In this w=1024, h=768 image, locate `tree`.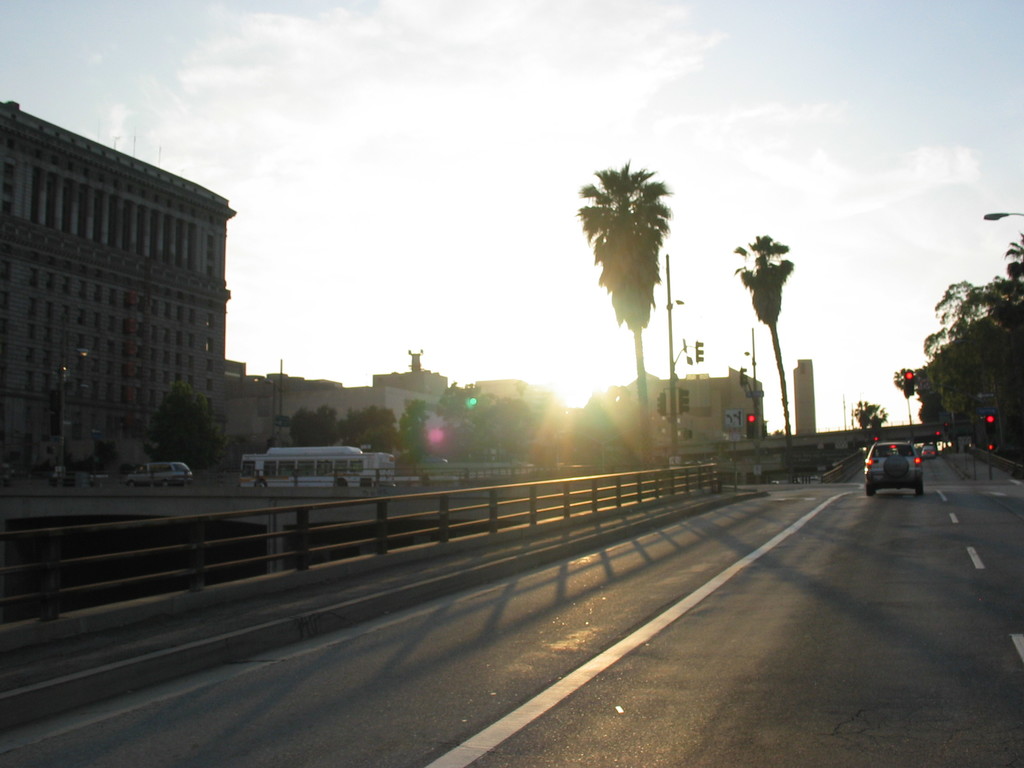
Bounding box: 398,397,432,462.
